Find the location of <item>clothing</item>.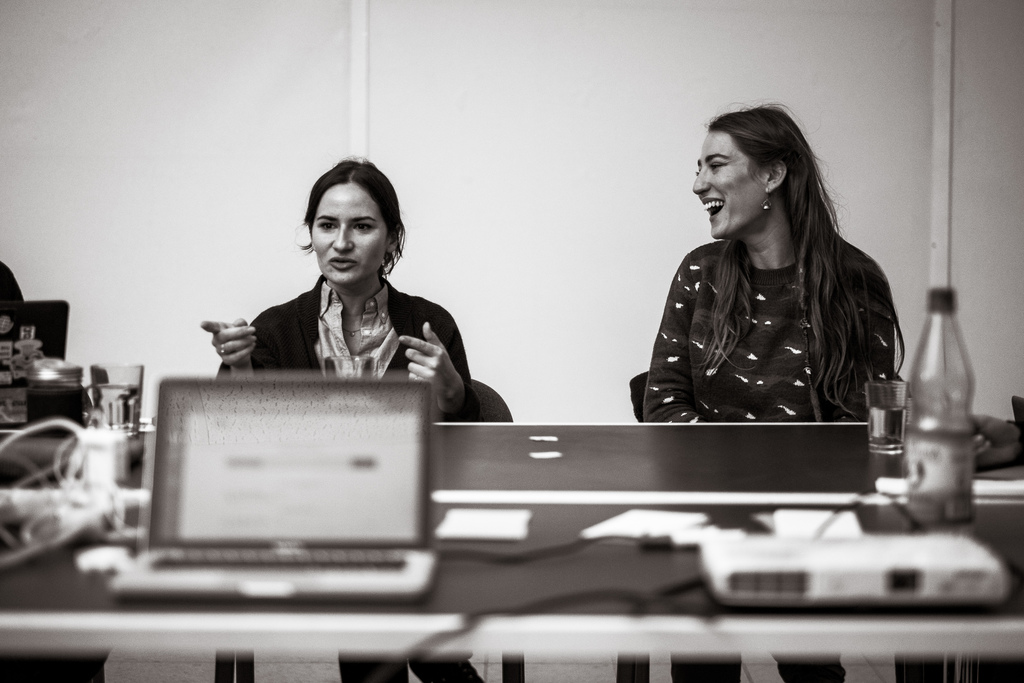
Location: Rect(216, 270, 474, 413).
